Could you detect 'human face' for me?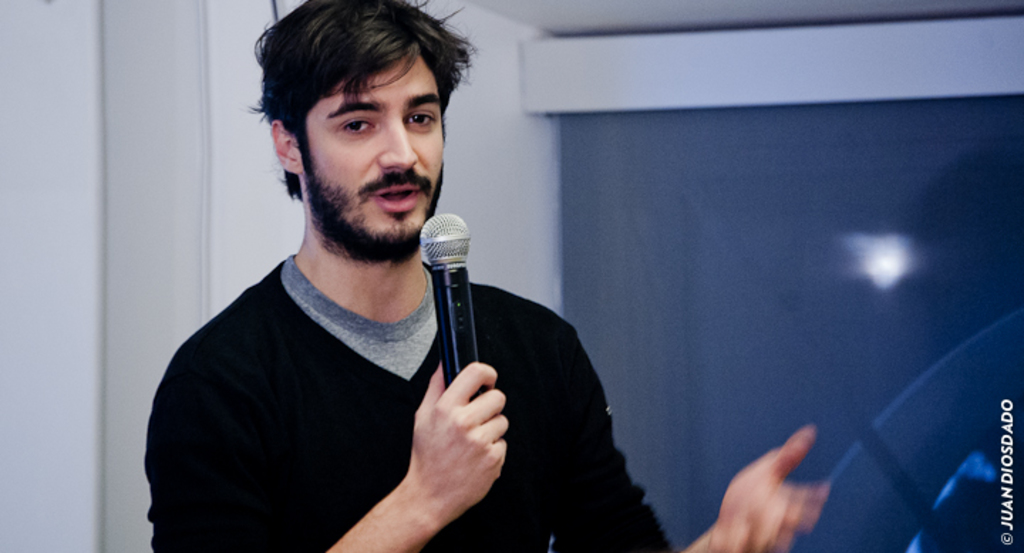
Detection result: l=303, t=53, r=444, b=239.
